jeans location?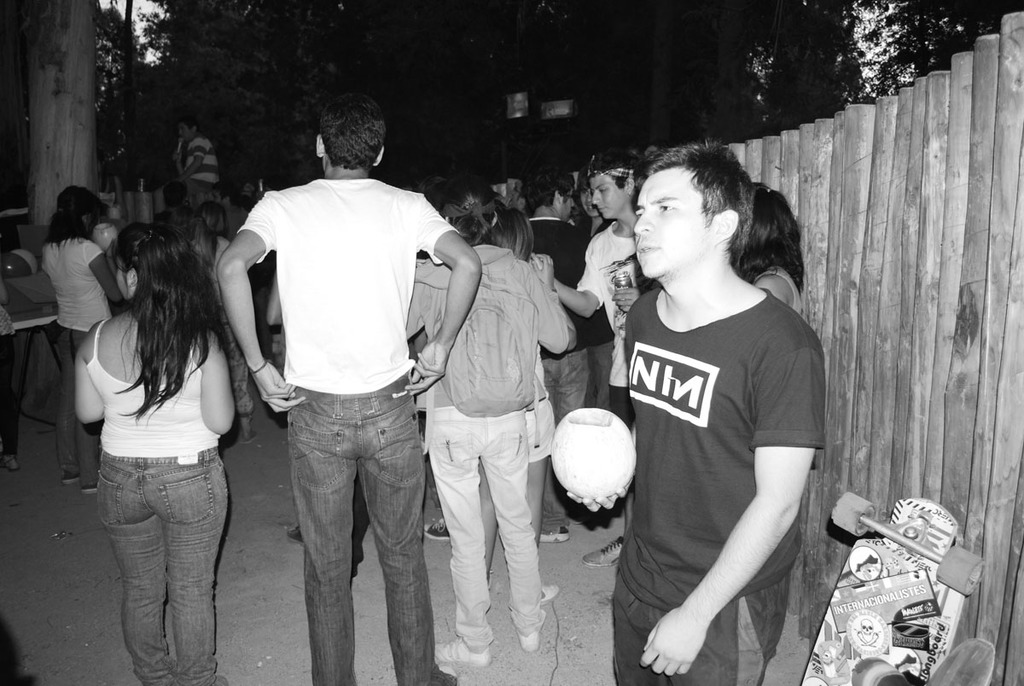
<box>277,377,460,685</box>
